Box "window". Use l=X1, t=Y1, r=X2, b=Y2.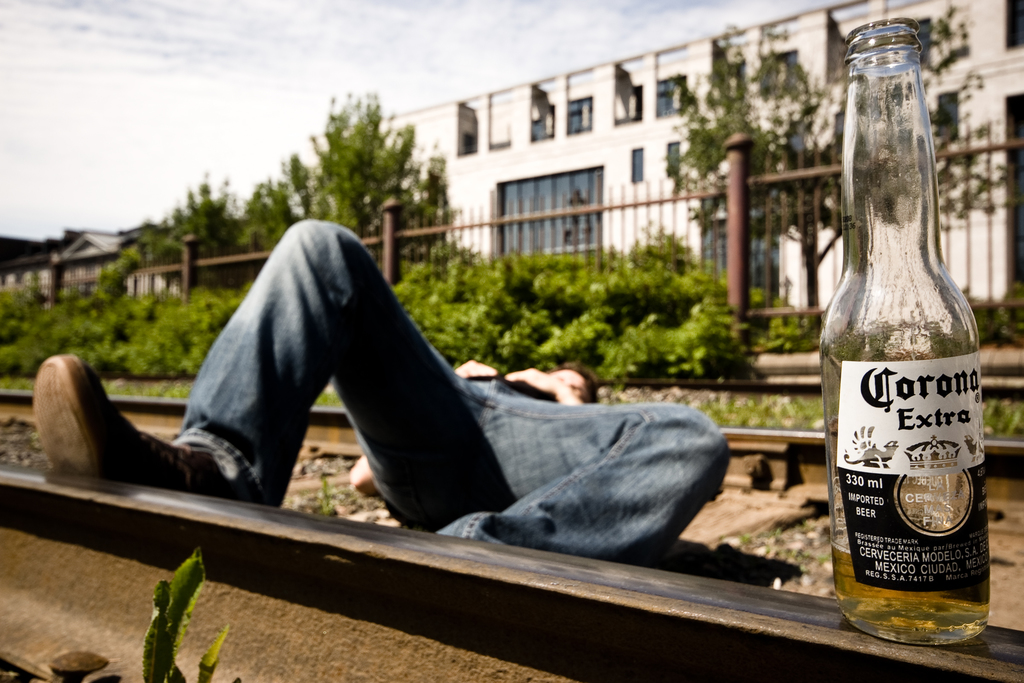
l=913, t=21, r=934, b=62.
